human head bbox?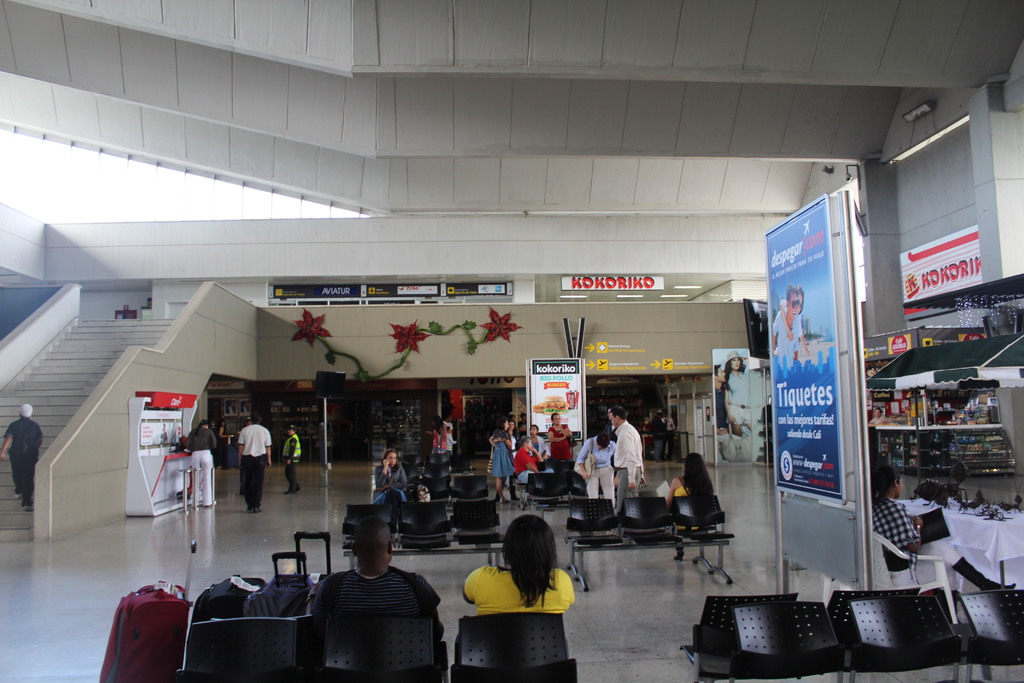
(508,420,514,431)
